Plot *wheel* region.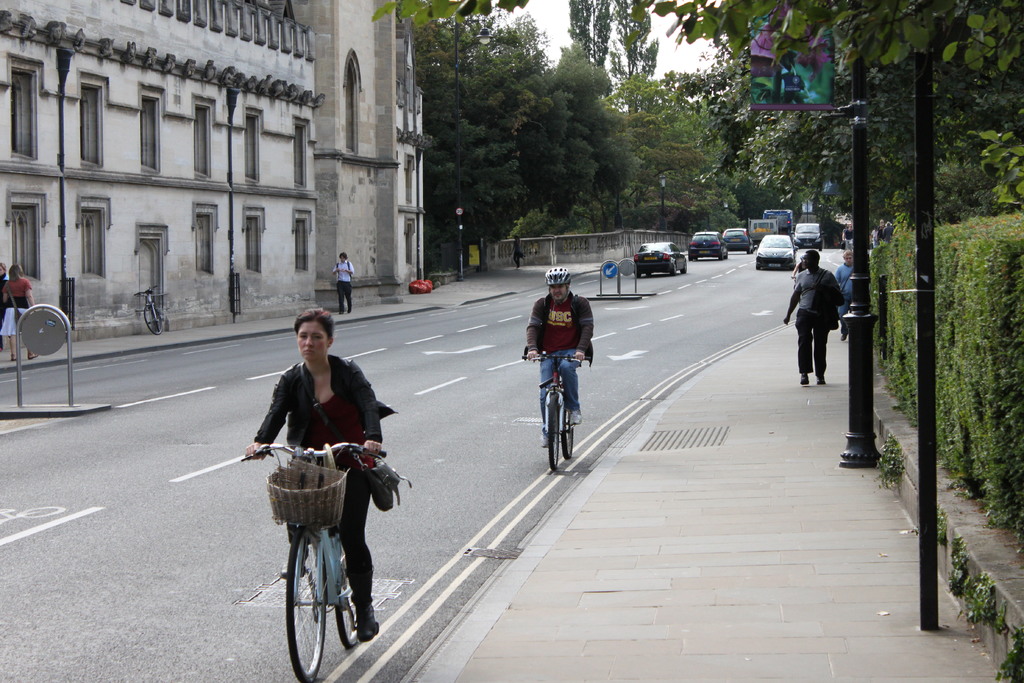
Plotted at [x1=682, y1=259, x2=687, y2=273].
